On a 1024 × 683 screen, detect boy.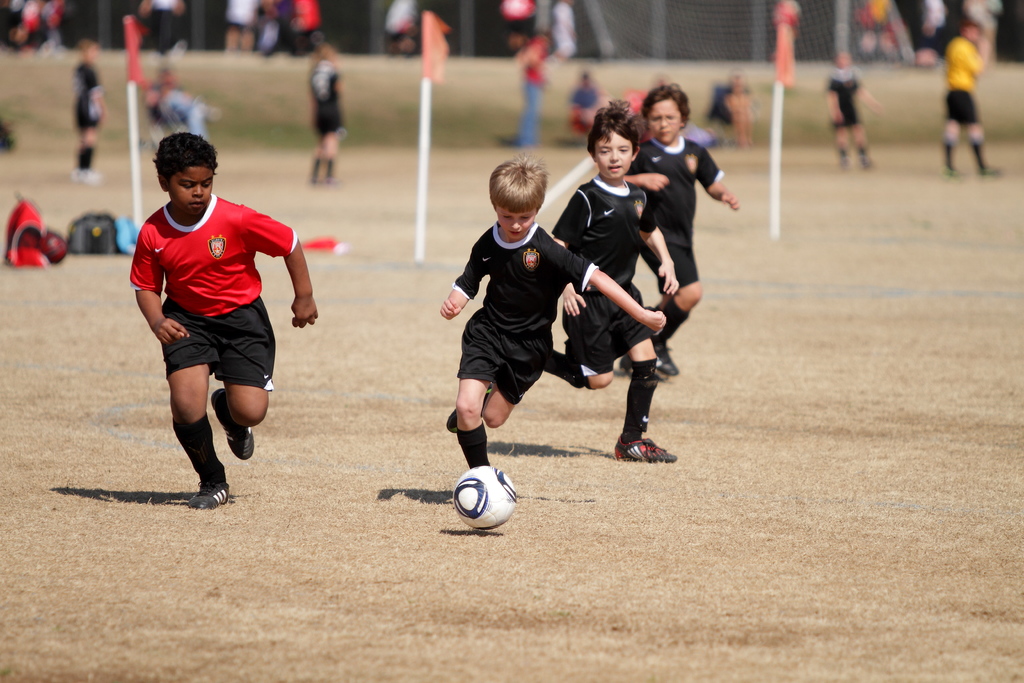
131,131,326,516.
